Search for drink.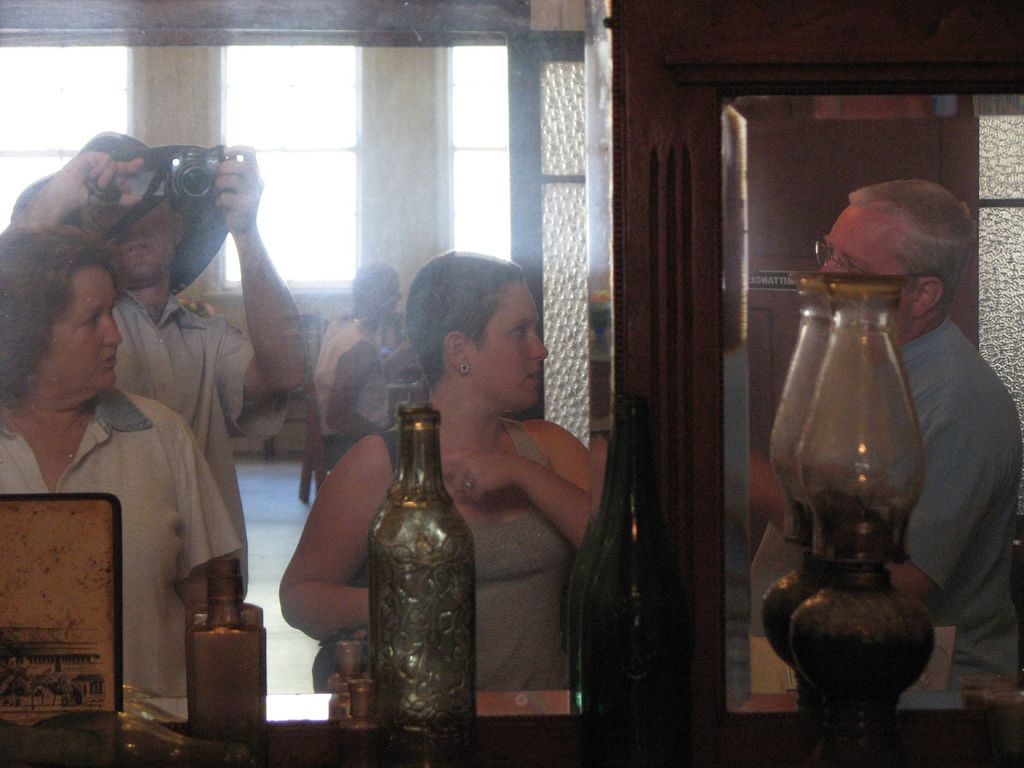
Found at x1=186 y1=552 x2=271 y2=749.
